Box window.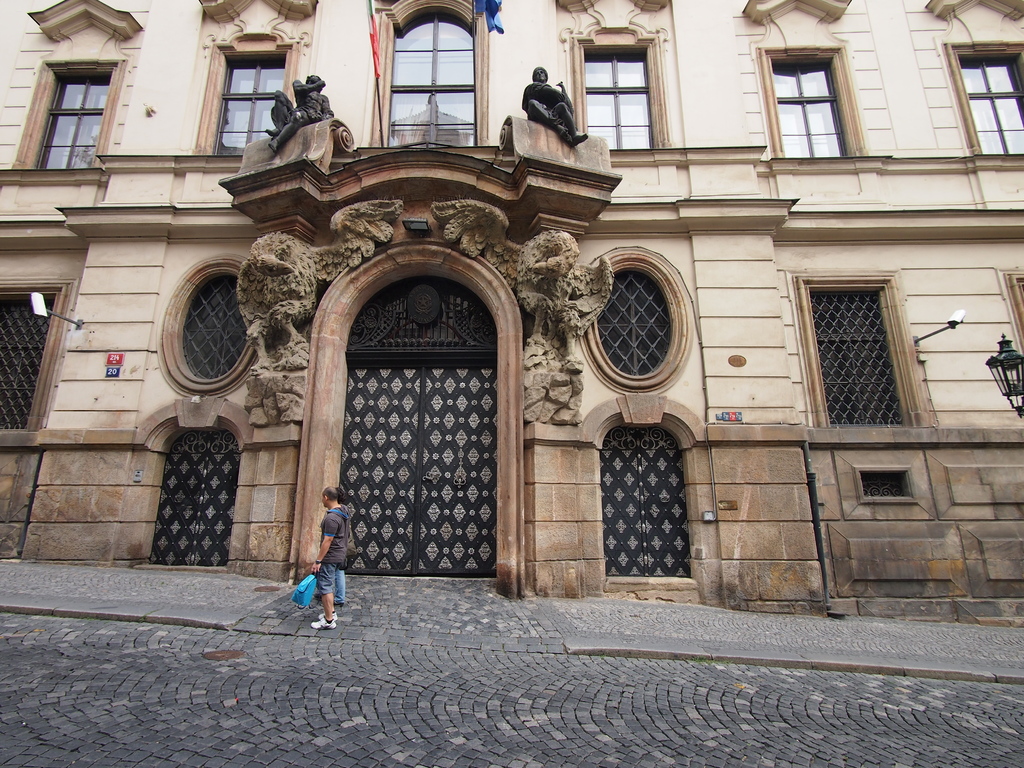
l=182, t=276, r=252, b=378.
